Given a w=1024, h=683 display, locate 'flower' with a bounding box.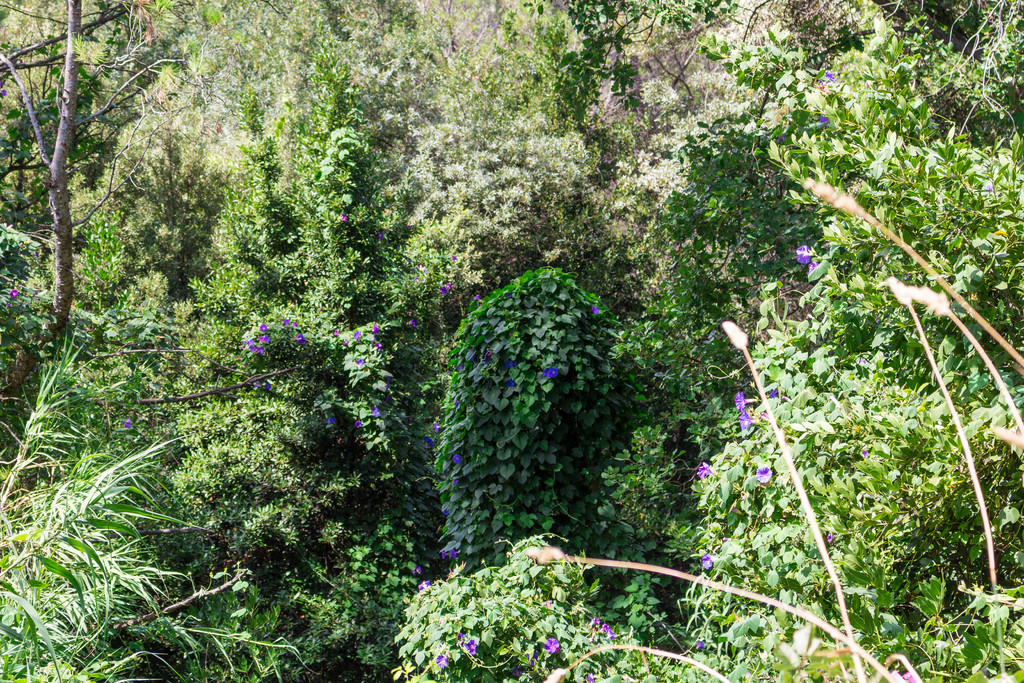
Located: x1=248, y1=345, x2=261, y2=355.
